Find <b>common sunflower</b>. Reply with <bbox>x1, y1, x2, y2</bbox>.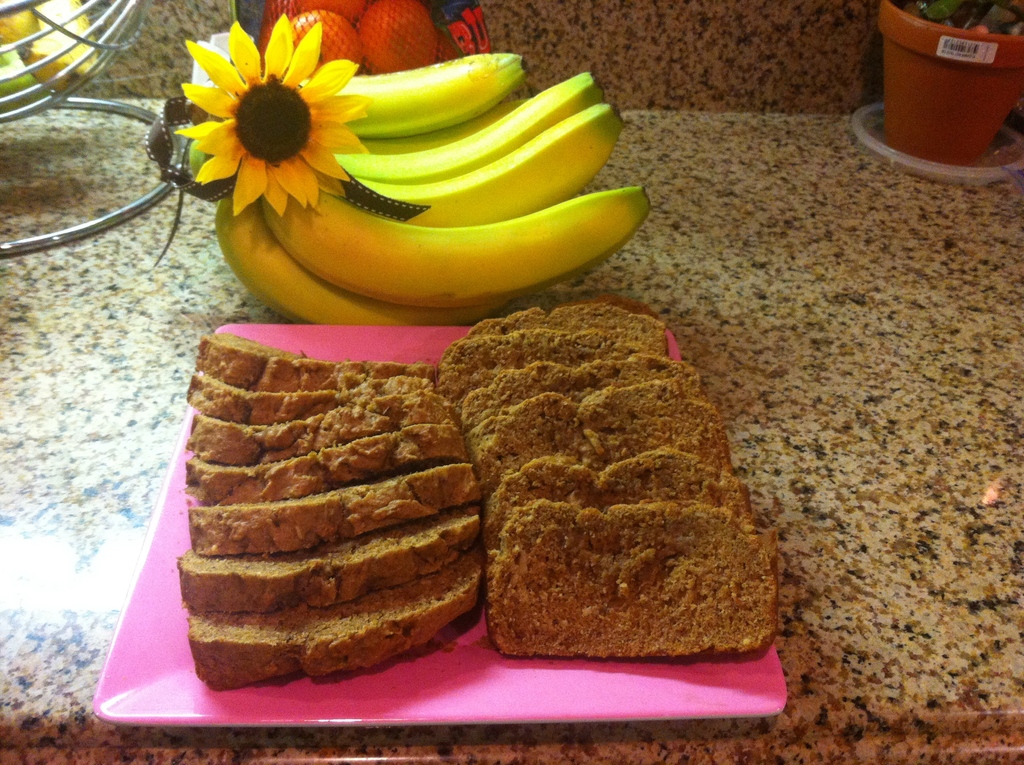
<bbox>173, 10, 375, 219</bbox>.
